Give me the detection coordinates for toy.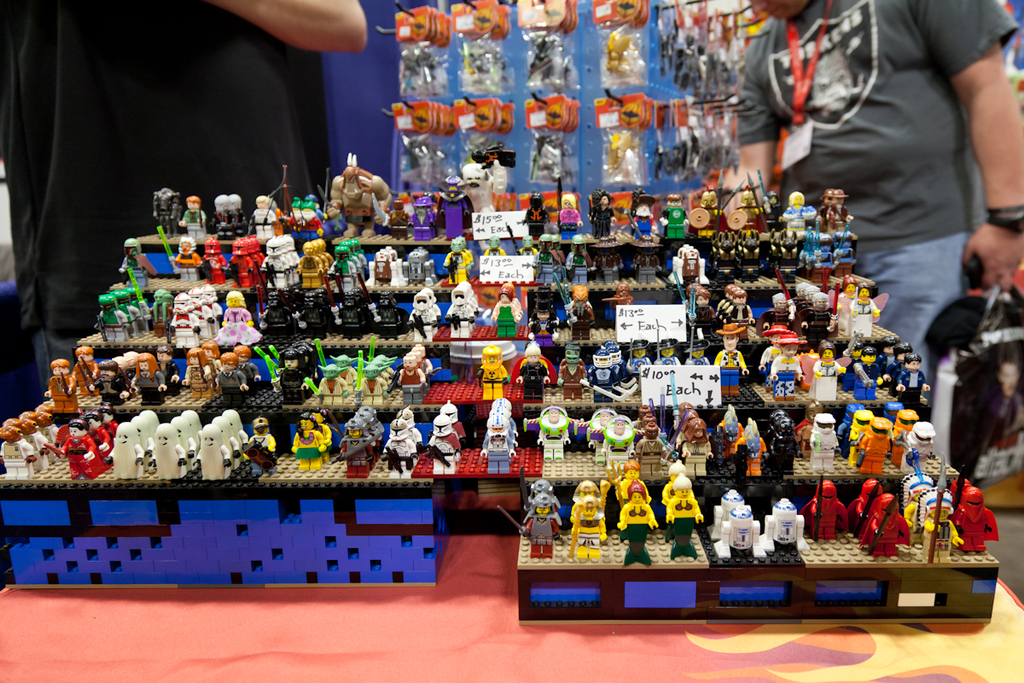
crop(476, 343, 509, 401).
